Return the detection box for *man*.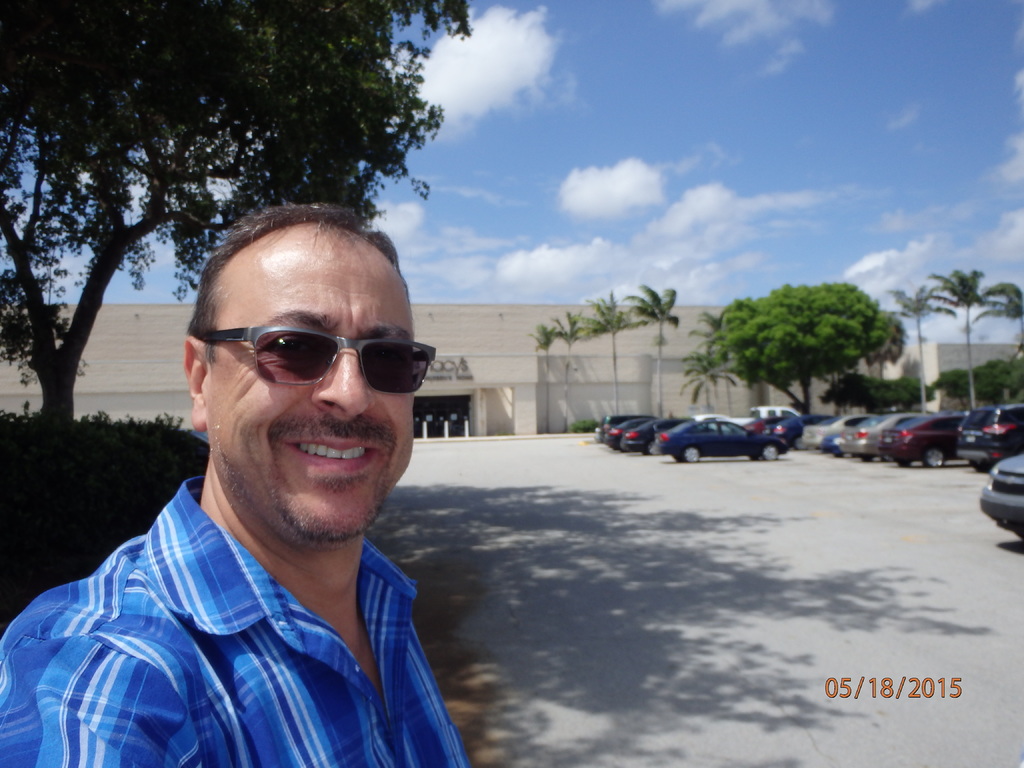
[9, 181, 554, 756].
